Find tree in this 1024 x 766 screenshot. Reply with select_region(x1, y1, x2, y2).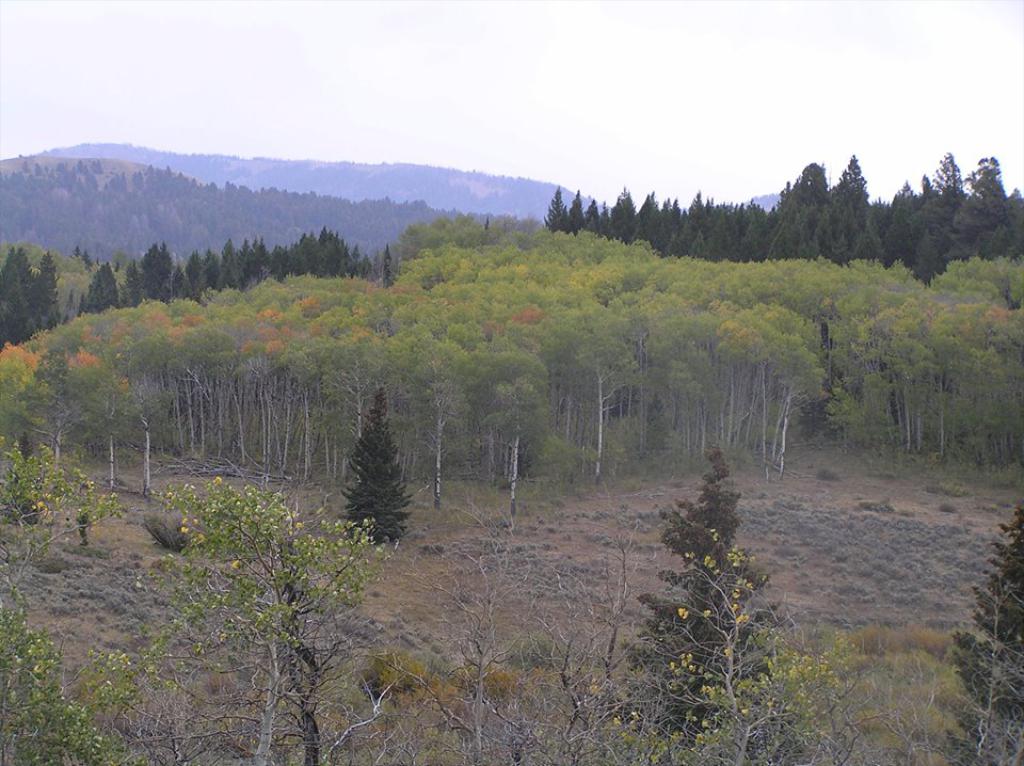
select_region(873, 183, 927, 252).
